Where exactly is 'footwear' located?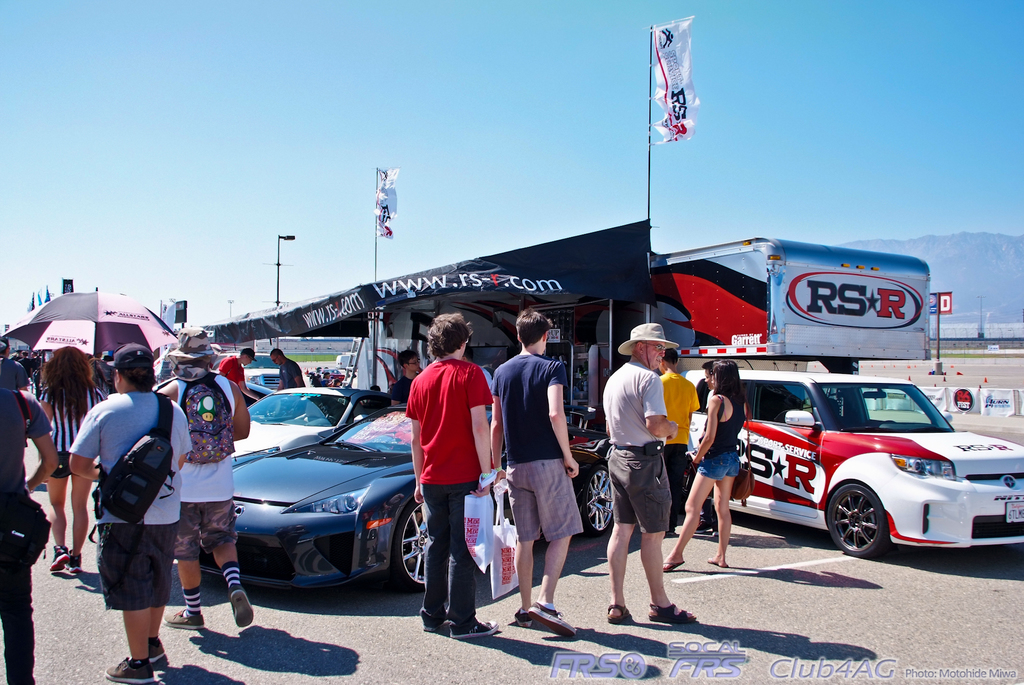
Its bounding box is <region>163, 611, 207, 631</region>.
